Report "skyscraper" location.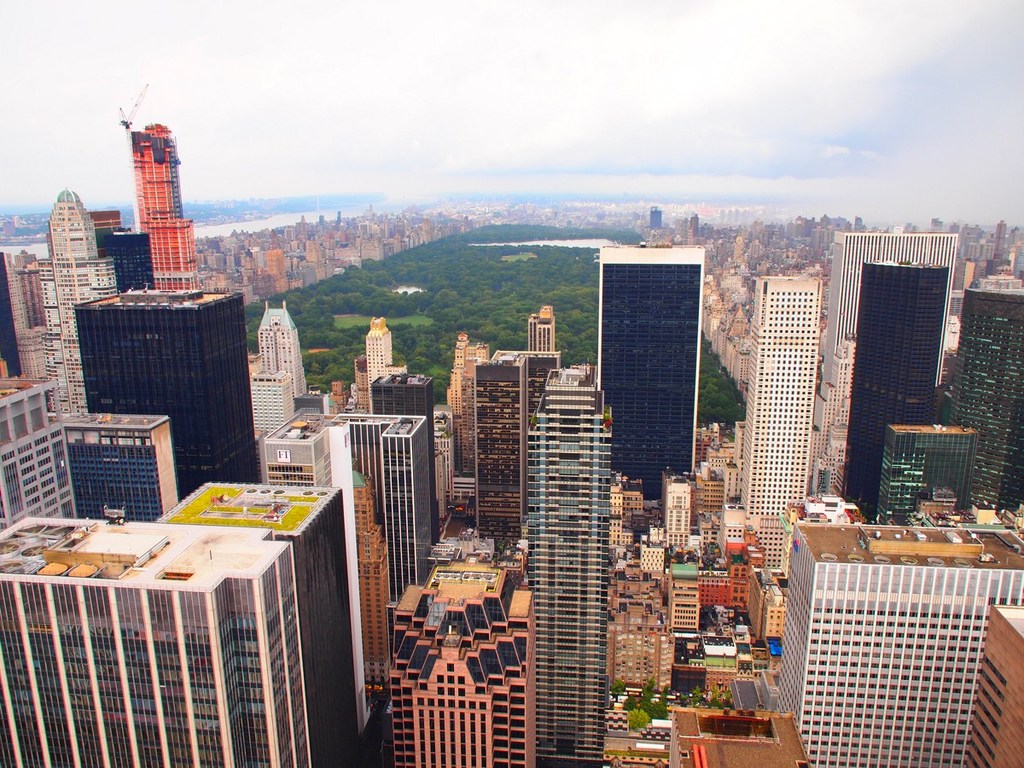
Report: 145,118,201,283.
